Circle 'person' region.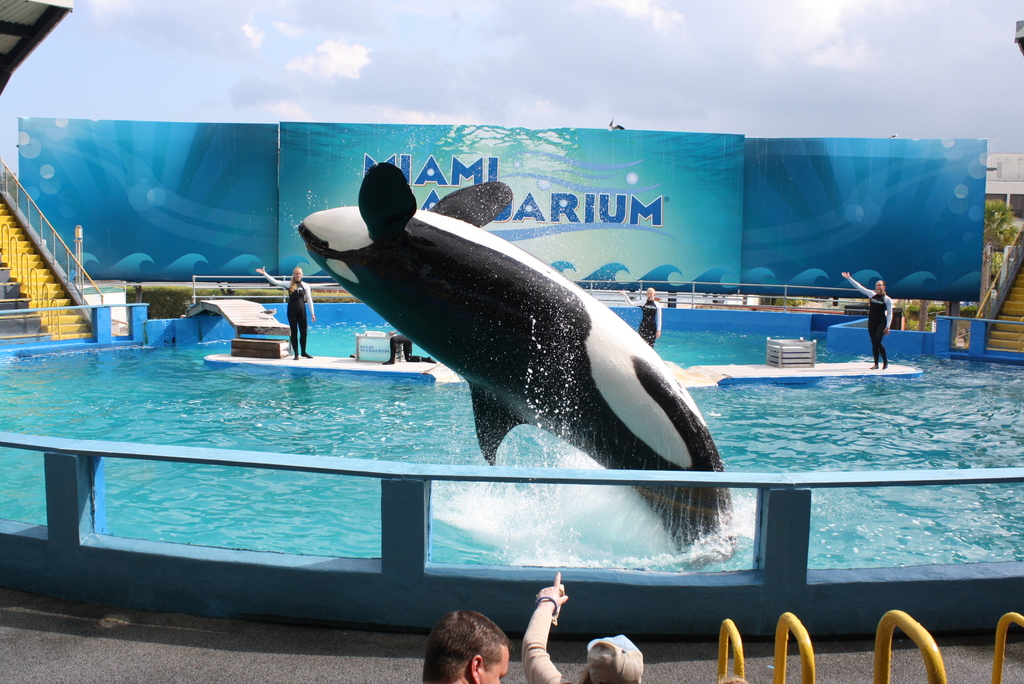
Region: 254 265 317 362.
